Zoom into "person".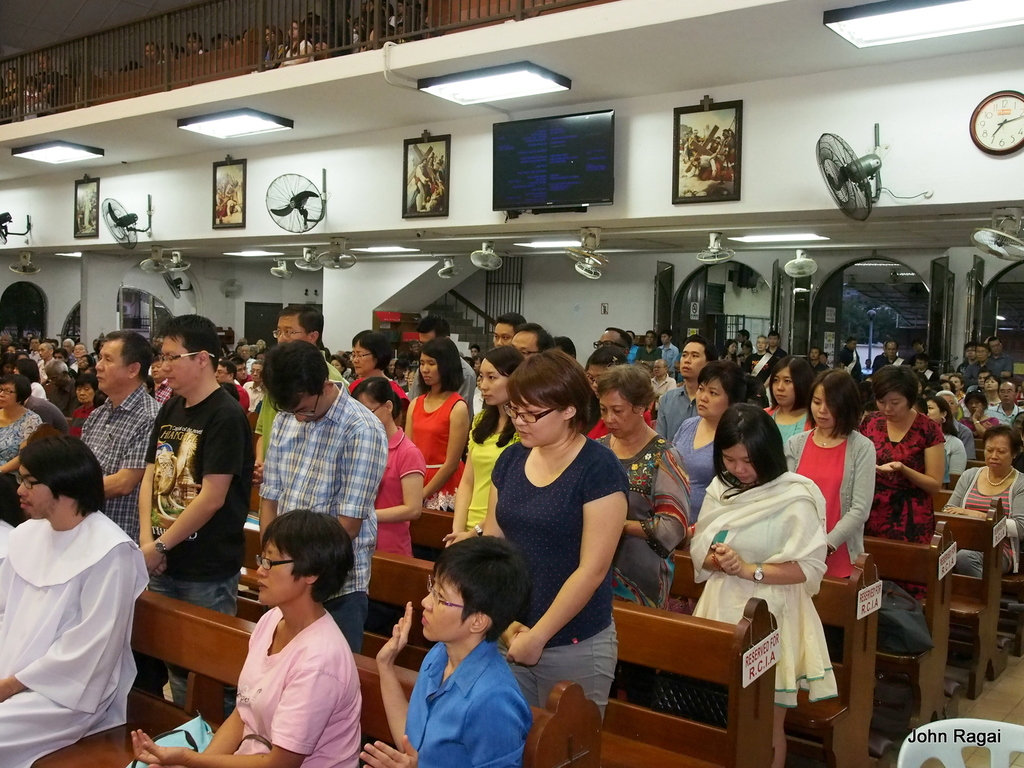
Zoom target: bbox(242, 356, 265, 401).
